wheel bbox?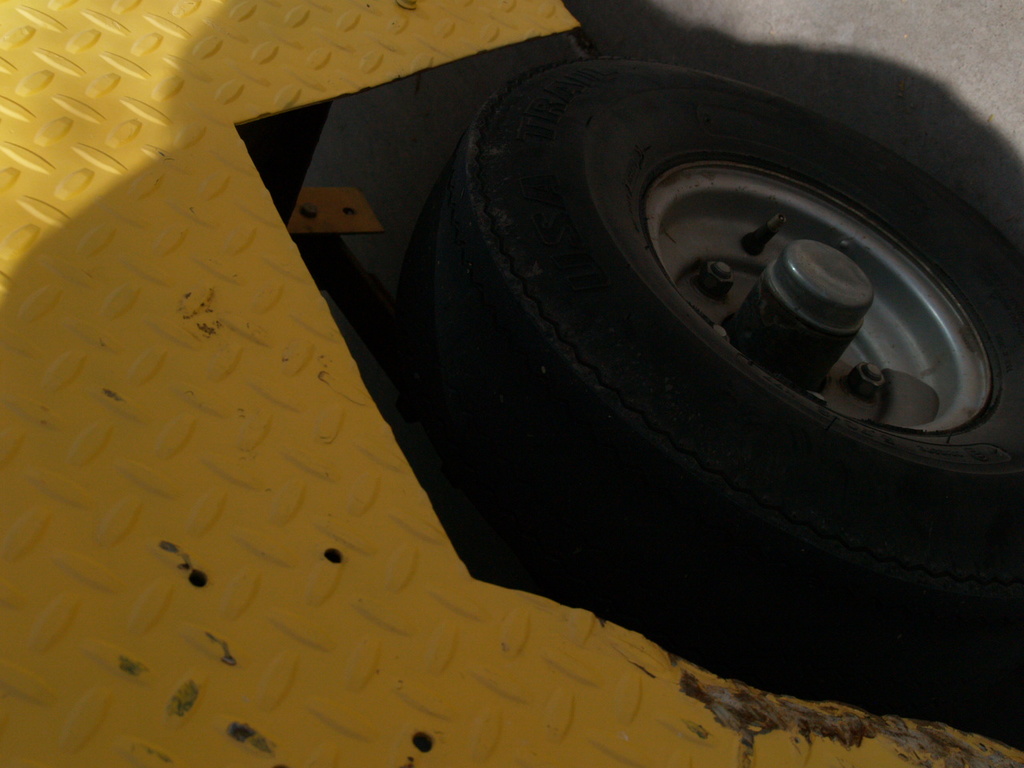
[443,66,1009,646]
